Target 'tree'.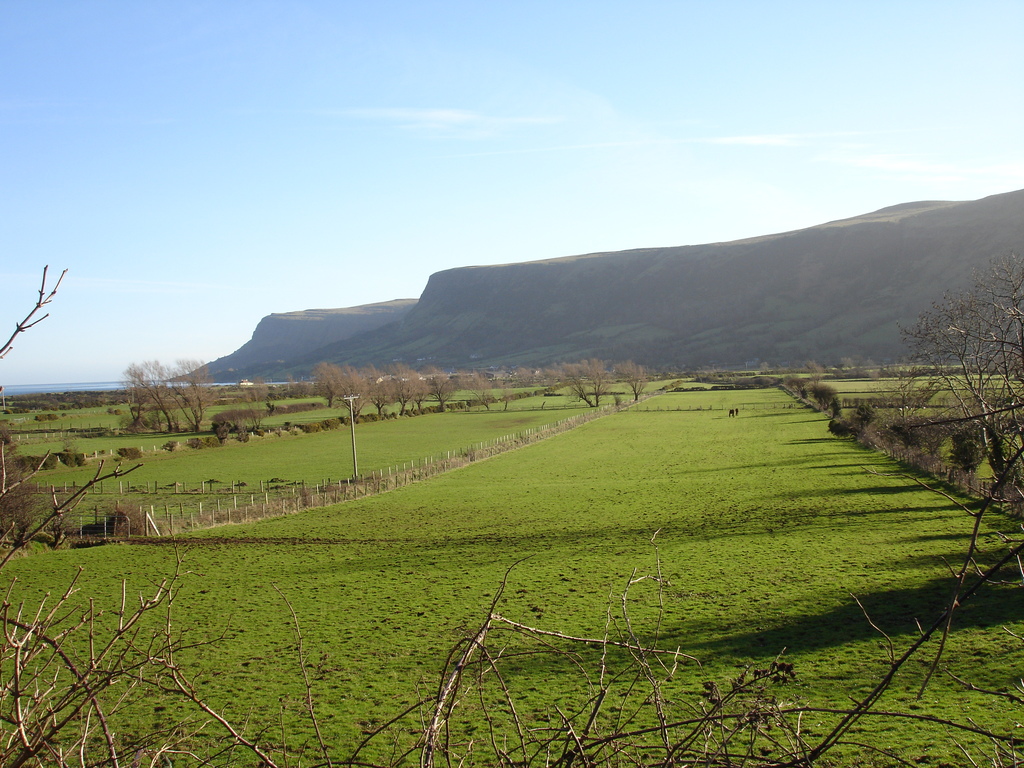
Target region: [left=284, top=358, right=516, bottom=424].
